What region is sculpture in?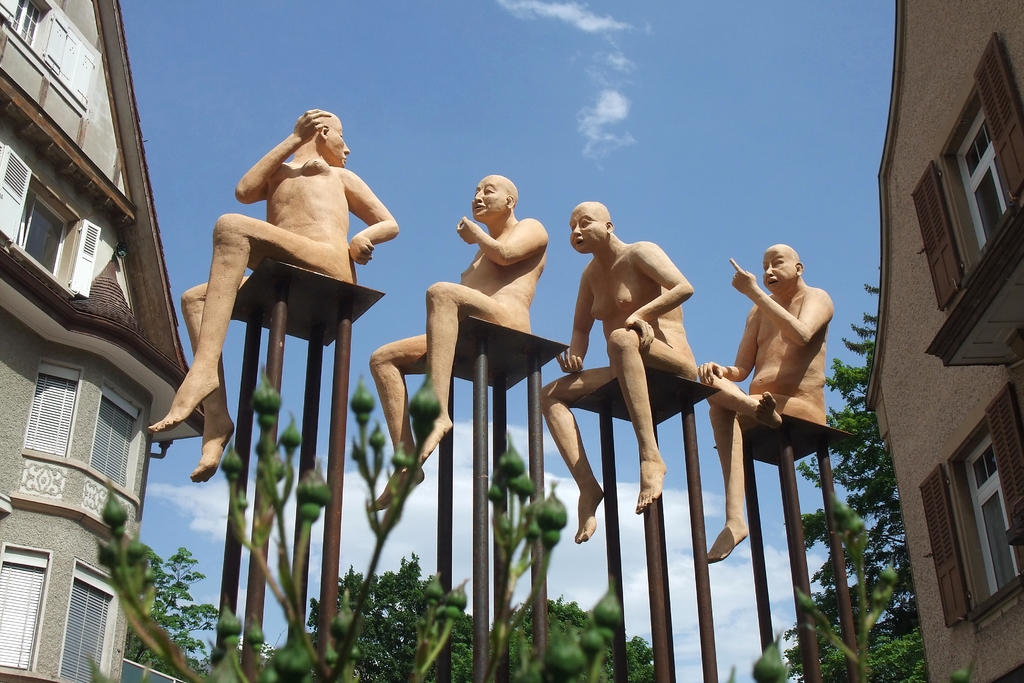
bbox=[545, 176, 735, 575].
